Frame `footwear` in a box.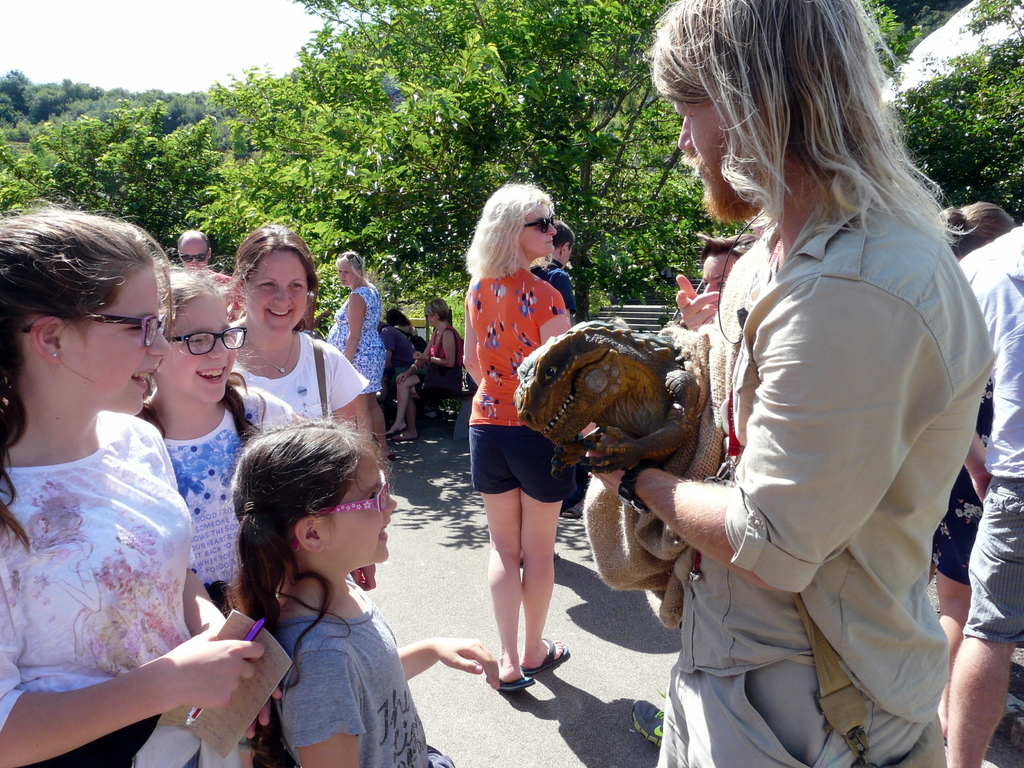
detection(493, 678, 533, 691).
